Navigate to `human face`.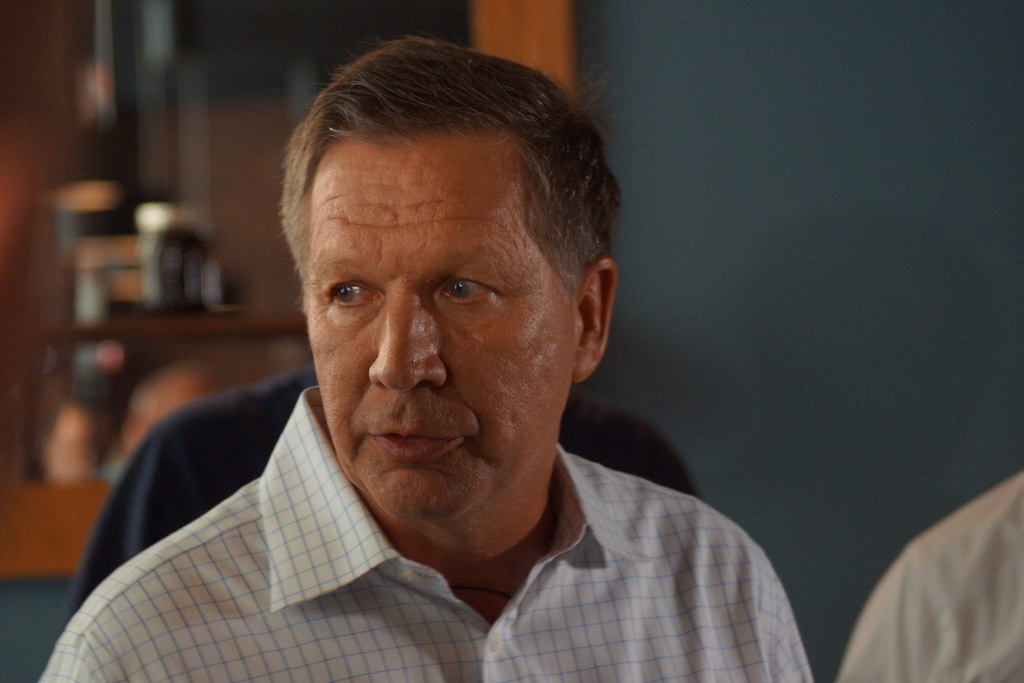
Navigation target: box=[294, 143, 576, 517].
